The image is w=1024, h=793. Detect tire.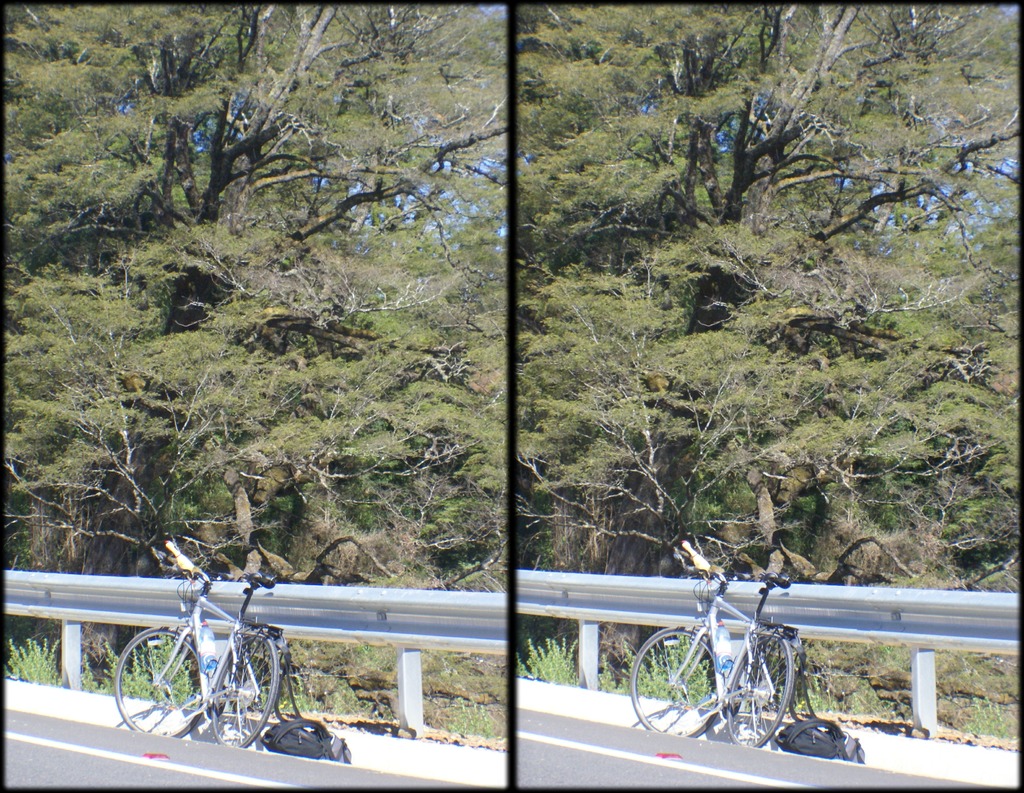
Detection: (x1=628, y1=626, x2=723, y2=740).
